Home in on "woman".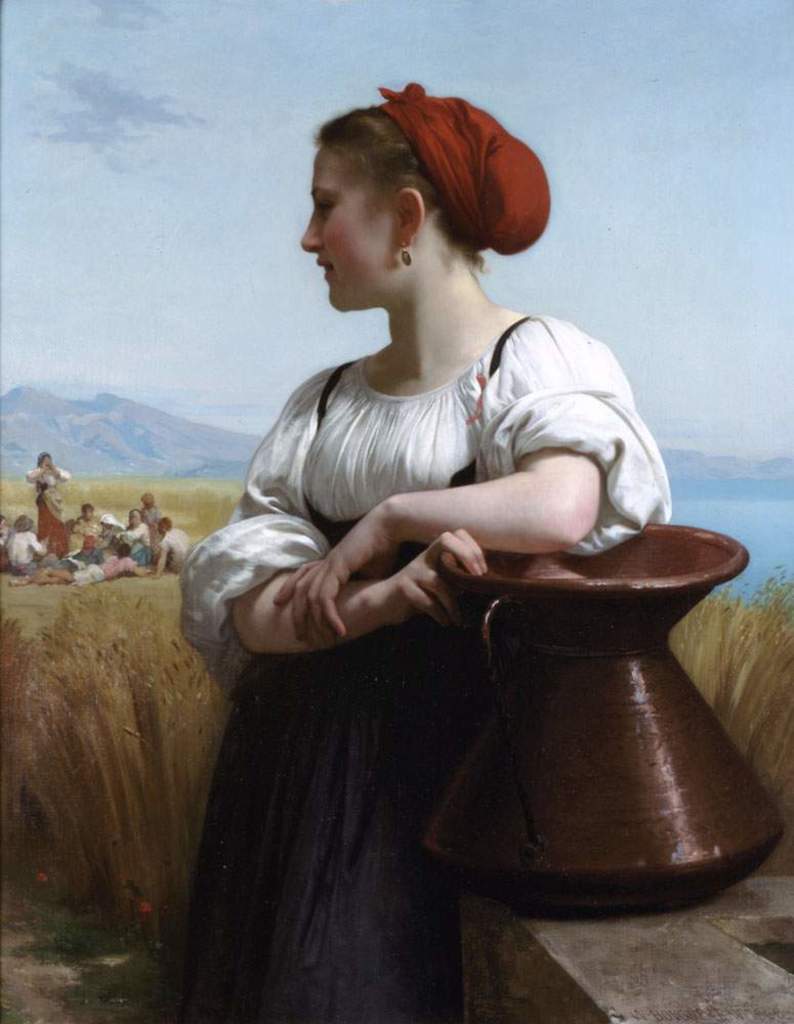
Homed in at [200,62,653,922].
